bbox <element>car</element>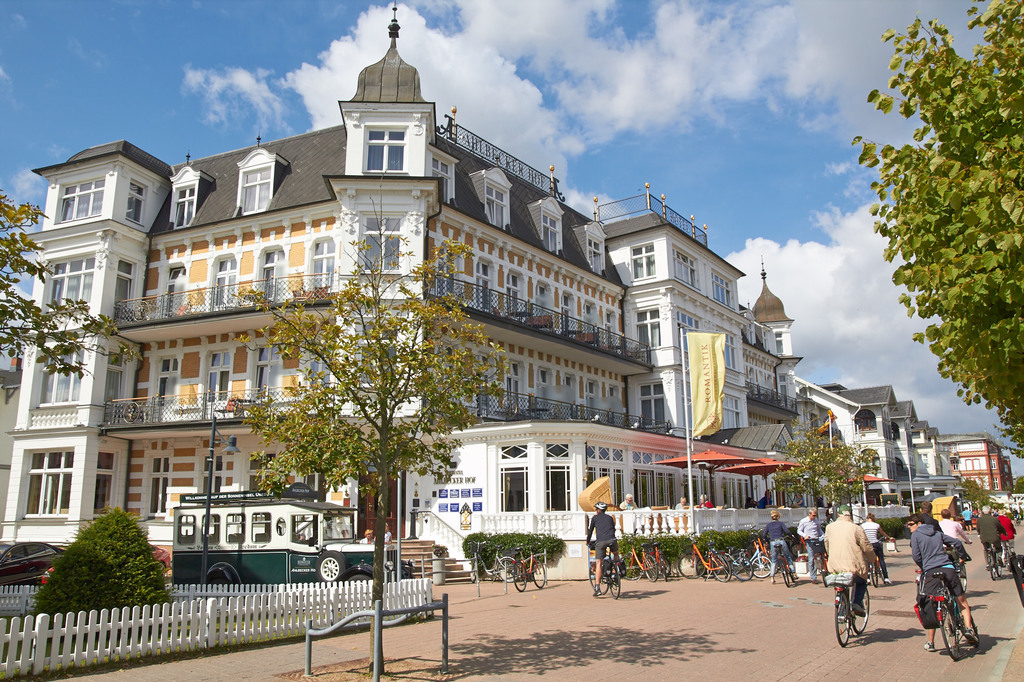
bbox=[0, 538, 66, 586]
